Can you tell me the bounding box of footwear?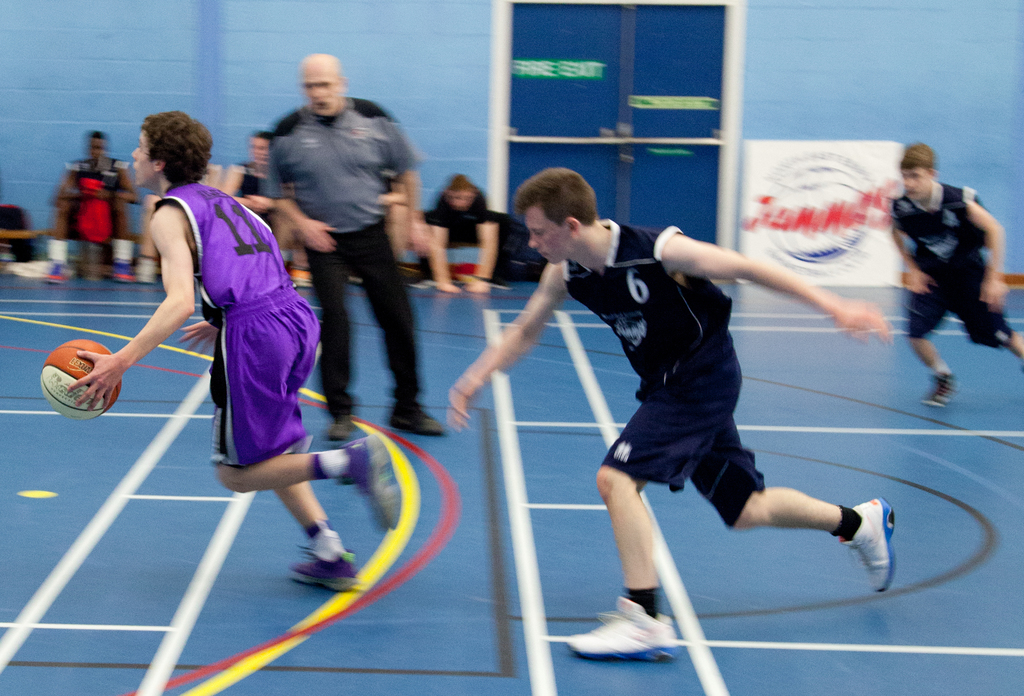
(289,555,356,594).
